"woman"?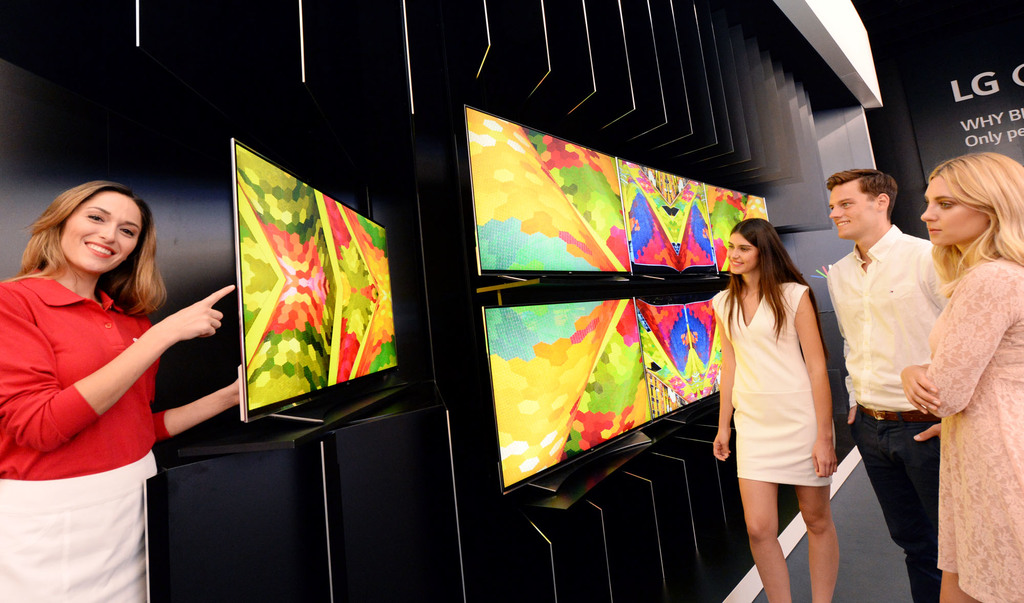
<box>707,216,842,602</box>
